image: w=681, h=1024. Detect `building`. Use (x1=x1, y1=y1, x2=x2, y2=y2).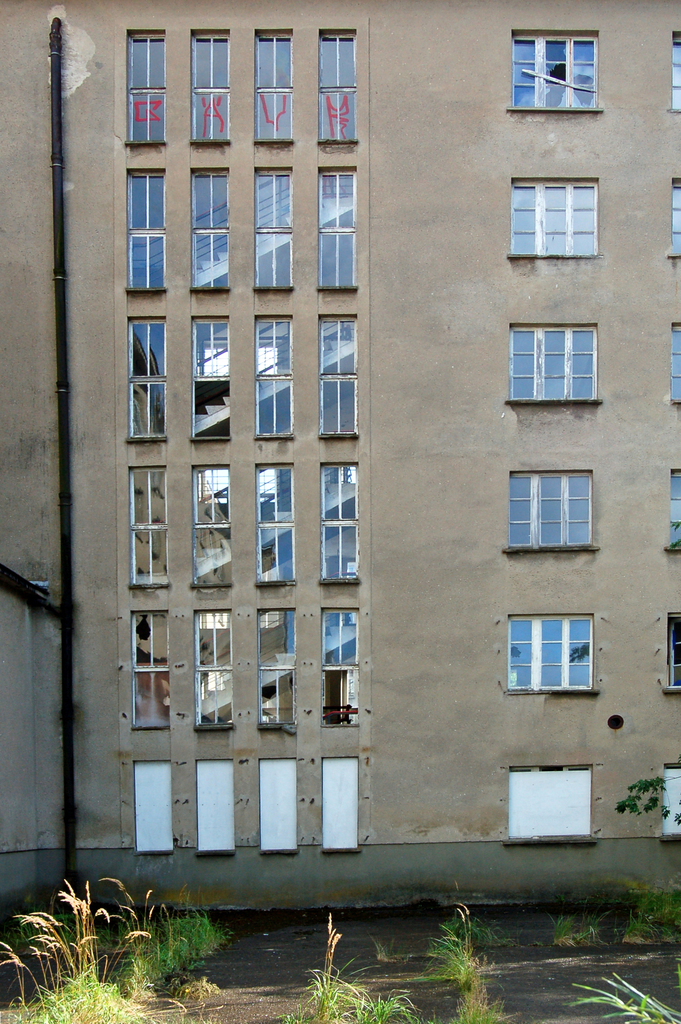
(x1=0, y1=3, x2=677, y2=940).
